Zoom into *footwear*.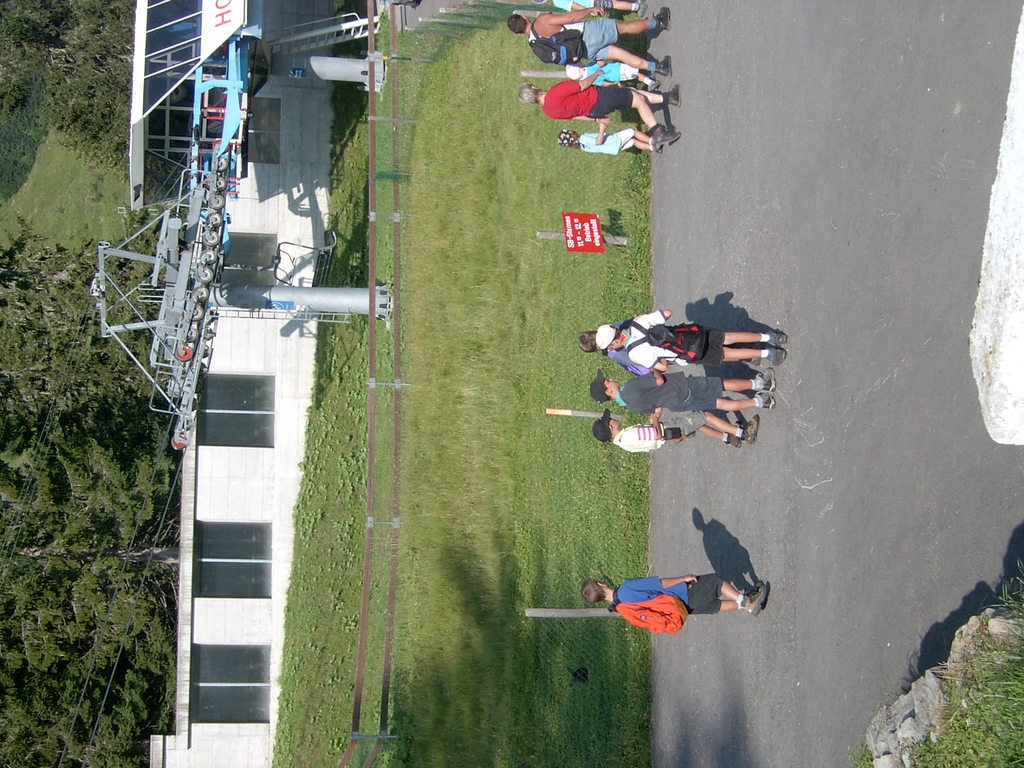
Zoom target: locate(751, 586, 765, 620).
